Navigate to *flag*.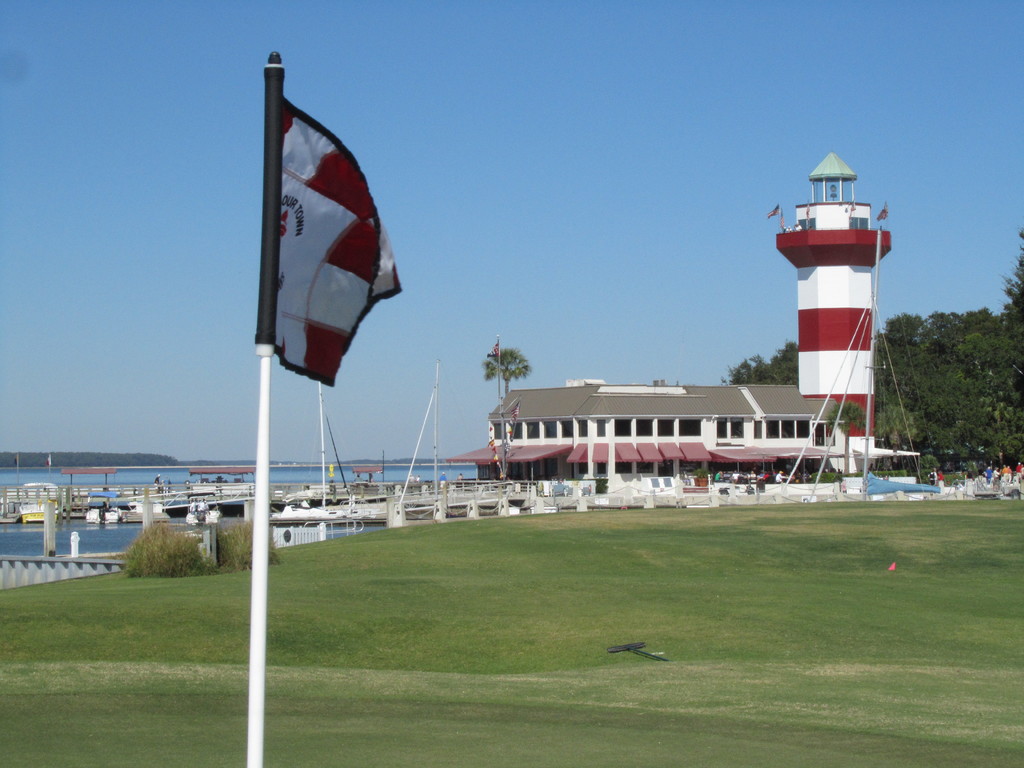
Navigation target: crop(13, 456, 22, 466).
